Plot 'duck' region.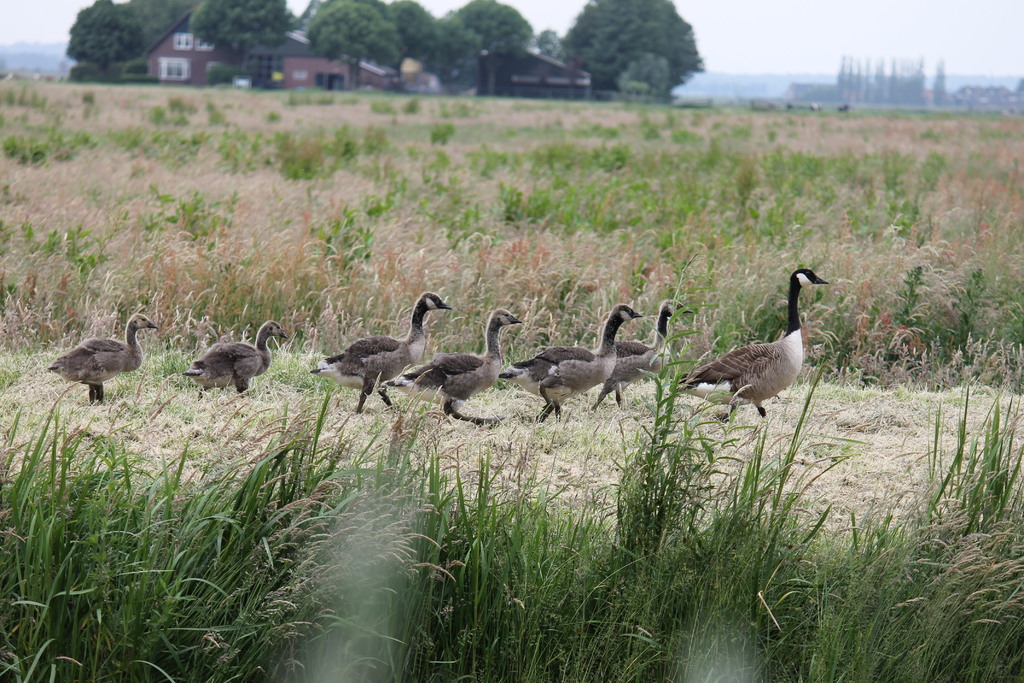
Plotted at {"left": 582, "top": 296, "right": 669, "bottom": 434}.
